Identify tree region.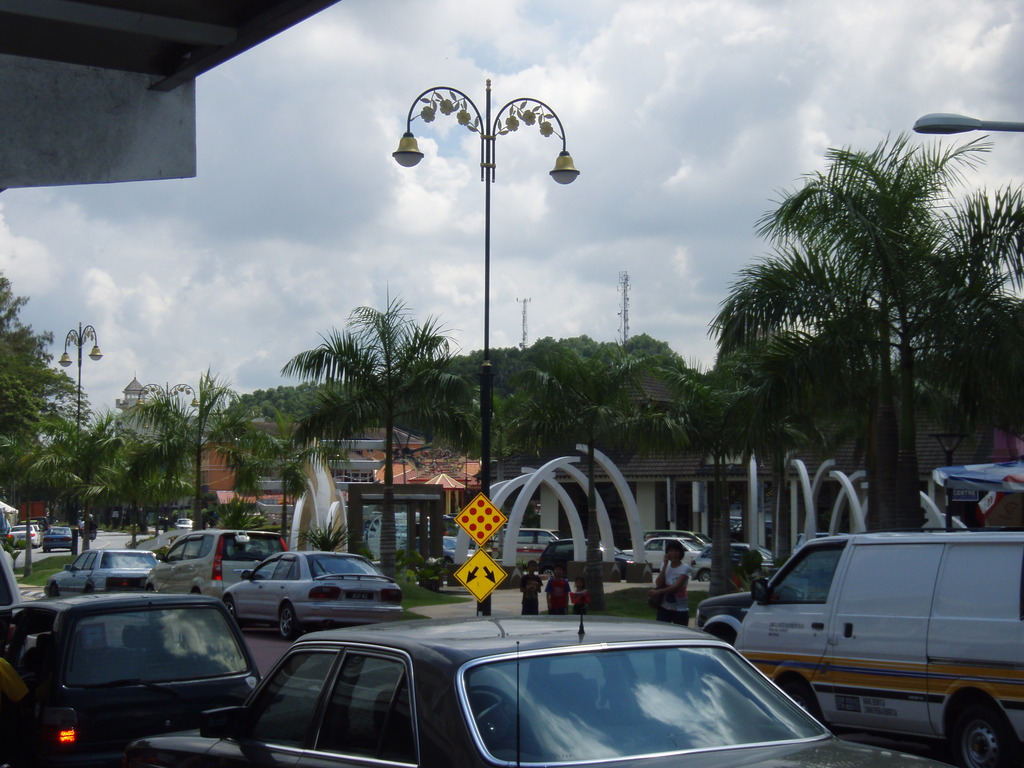
Region: pyautogui.locateOnScreen(225, 412, 349, 556).
